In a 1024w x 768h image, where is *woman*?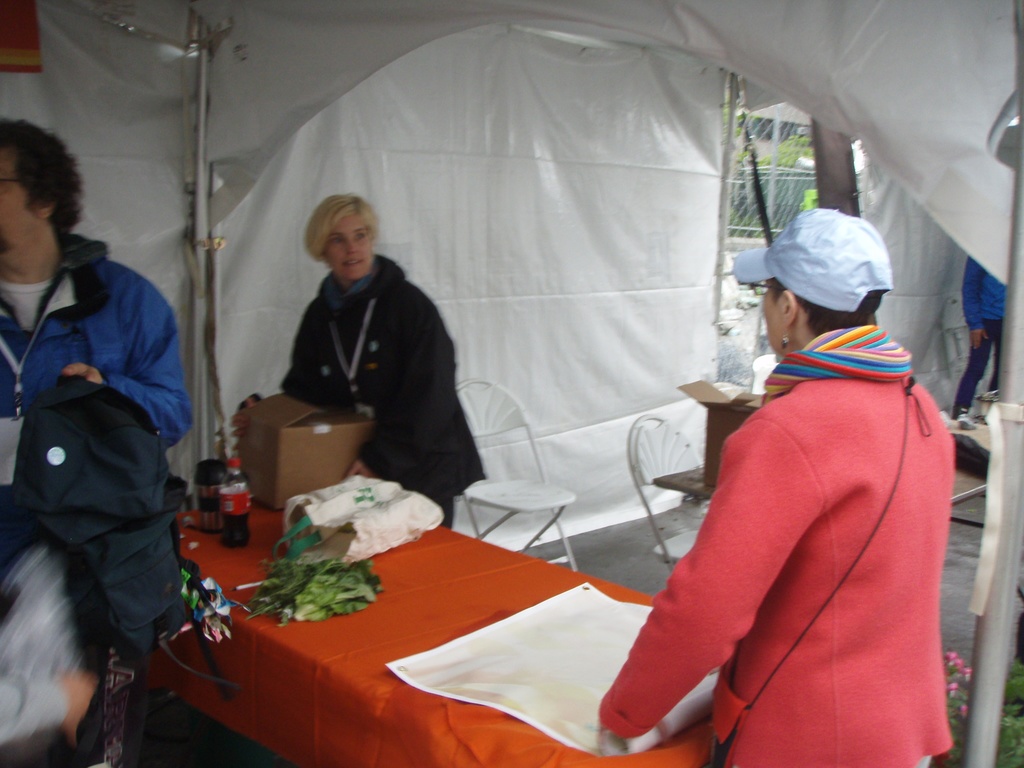
select_region(280, 193, 483, 516).
